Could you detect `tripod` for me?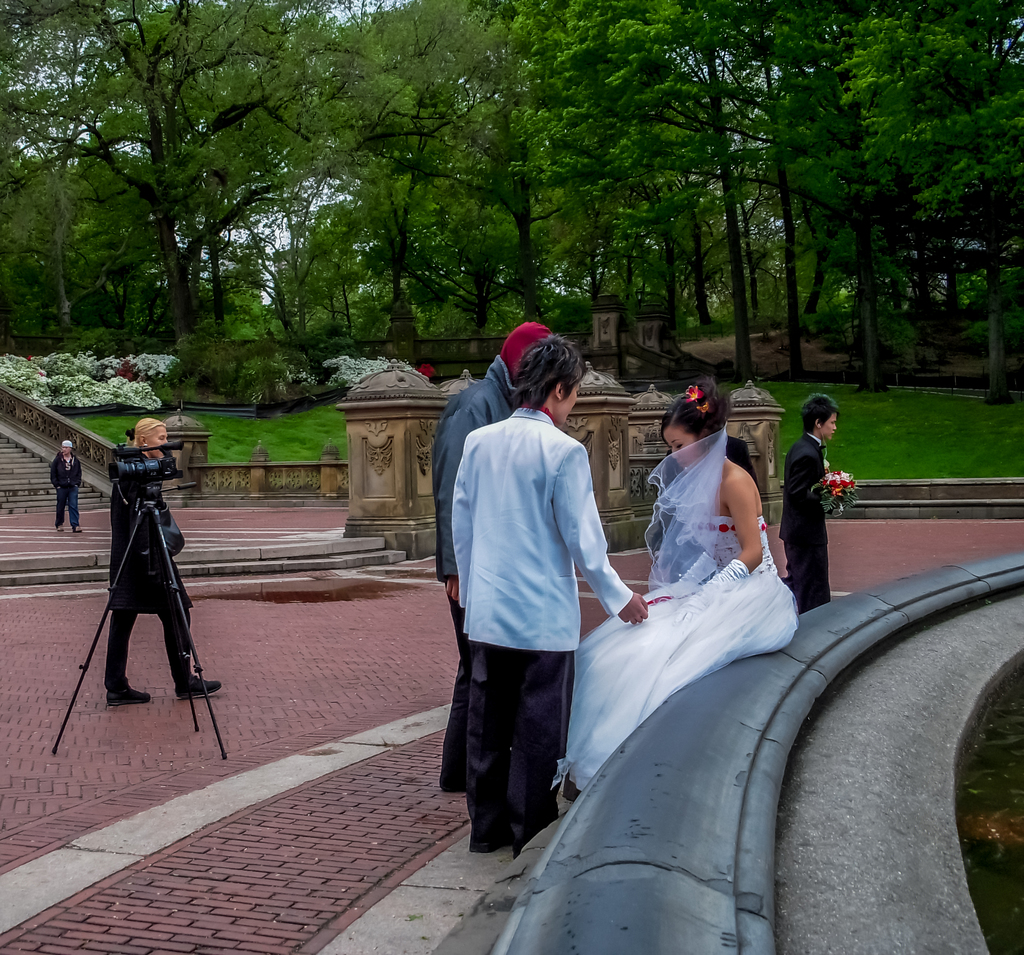
Detection result: locate(52, 489, 225, 765).
